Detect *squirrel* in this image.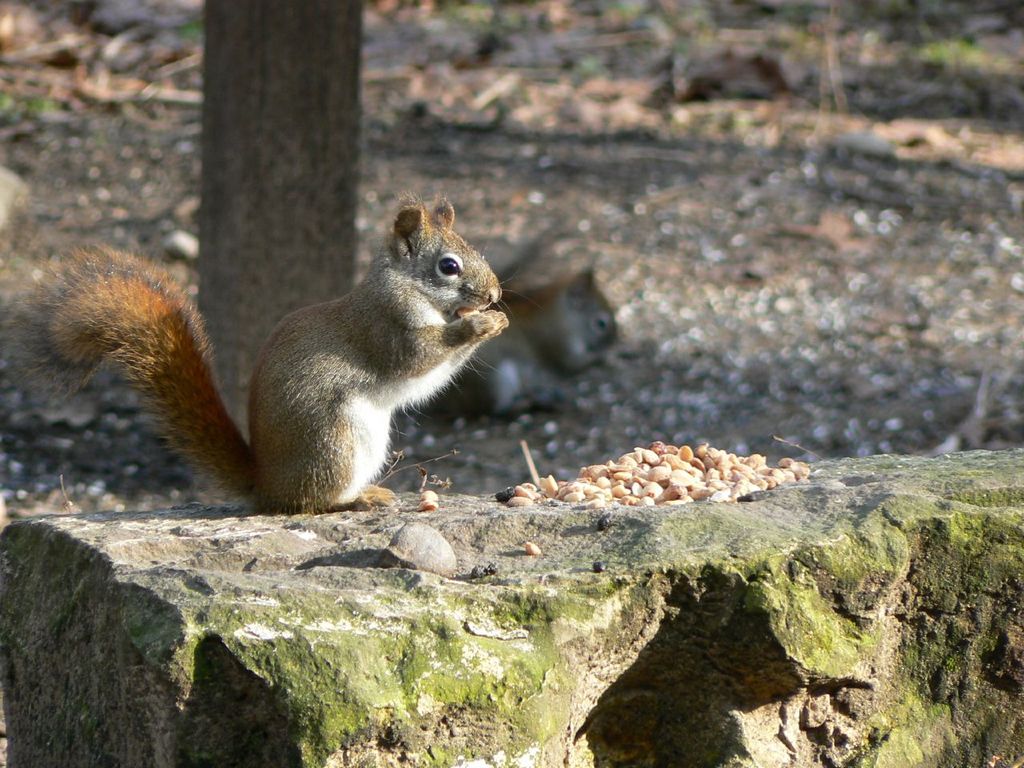
Detection: bbox=(403, 248, 635, 422).
